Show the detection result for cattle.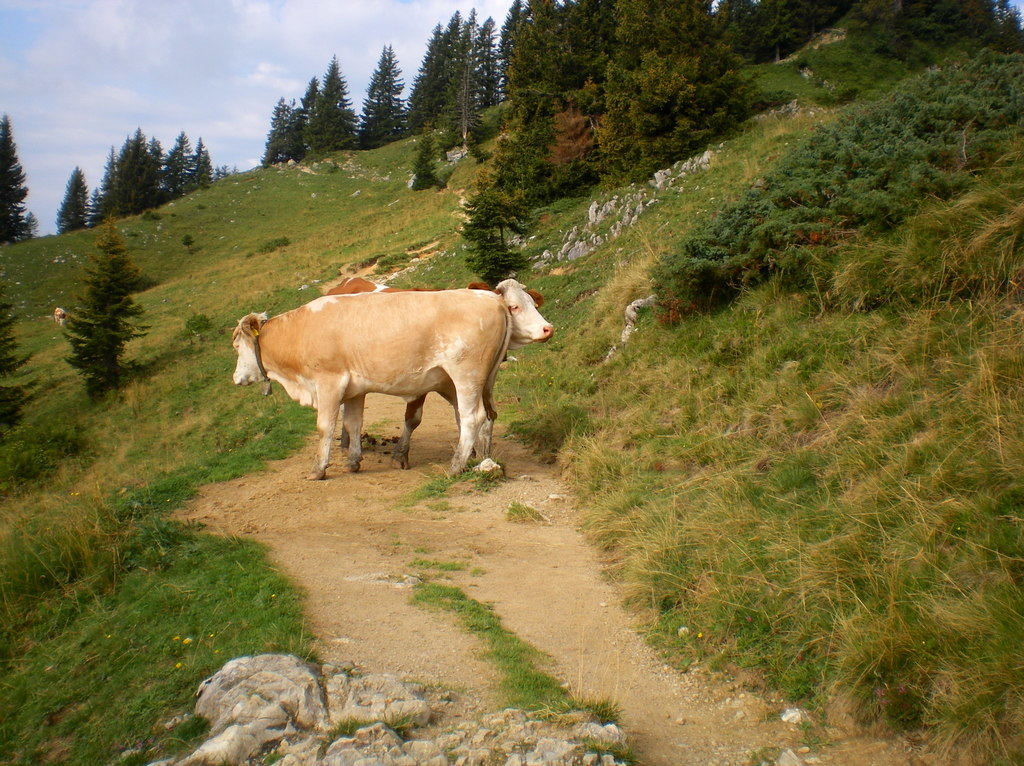
BBox(322, 275, 557, 471).
